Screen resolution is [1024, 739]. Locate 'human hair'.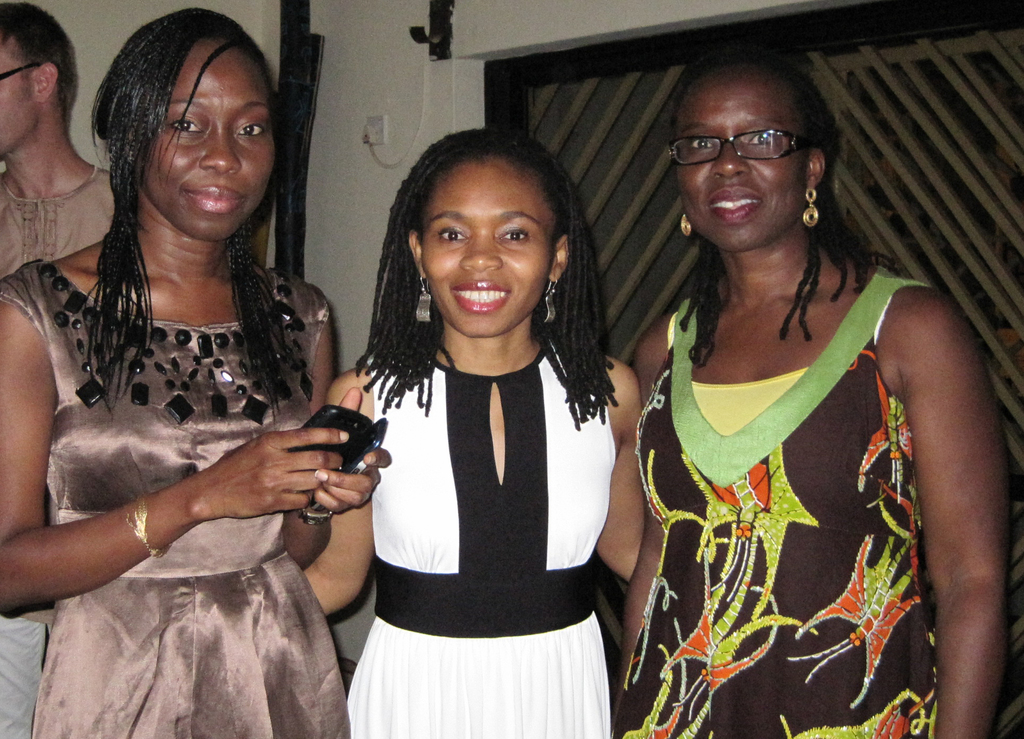
(84,3,307,394).
